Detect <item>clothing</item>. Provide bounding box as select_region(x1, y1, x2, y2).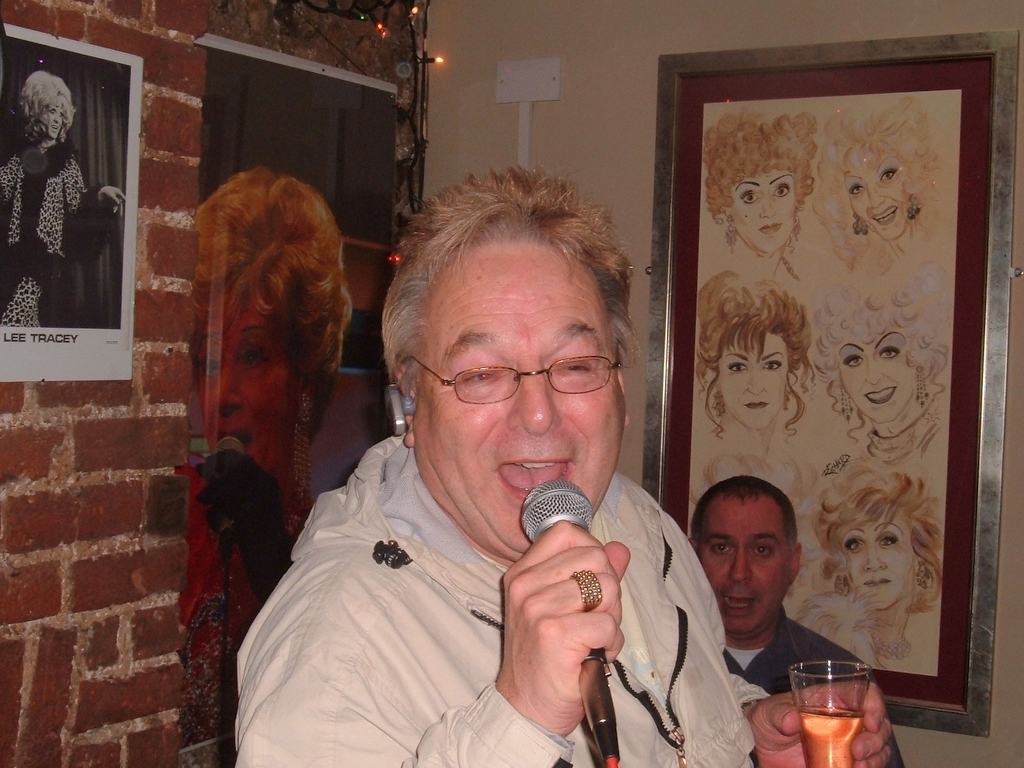
select_region(734, 603, 912, 767).
